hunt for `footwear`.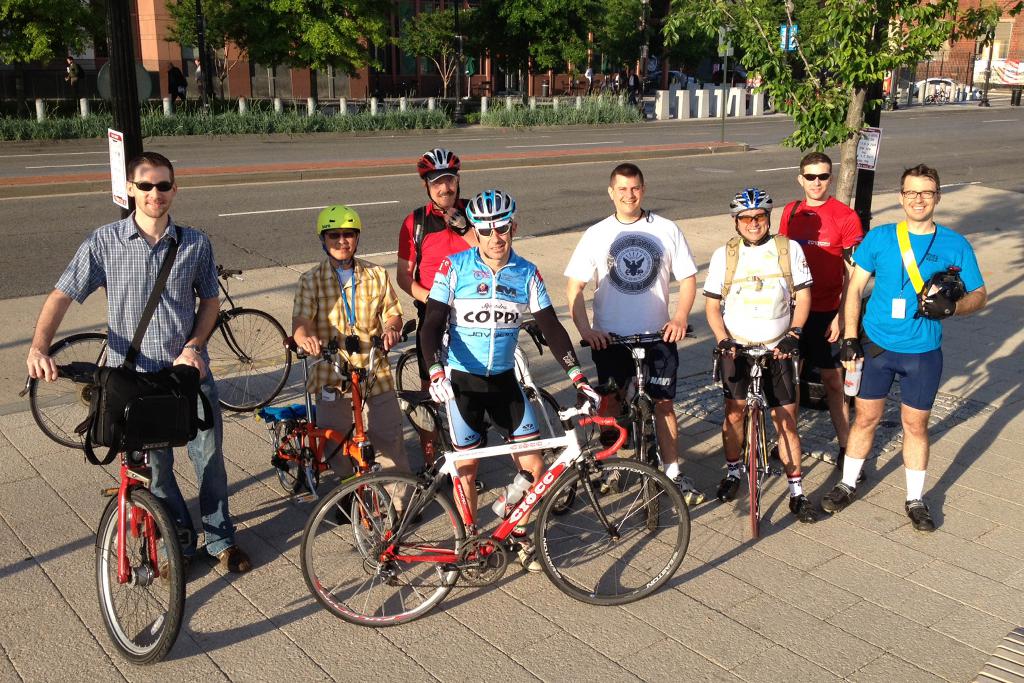
Hunted down at (left=653, top=477, right=706, bottom=507).
